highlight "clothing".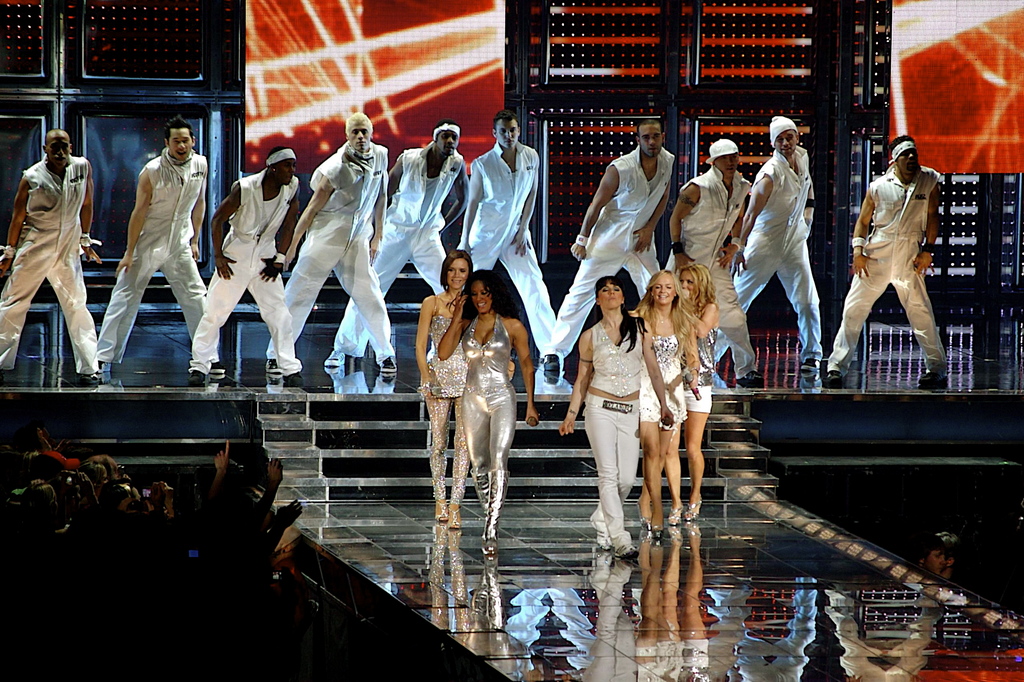
Highlighted region: {"x1": 665, "y1": 163, "x2": 758, "y2": 377}.
